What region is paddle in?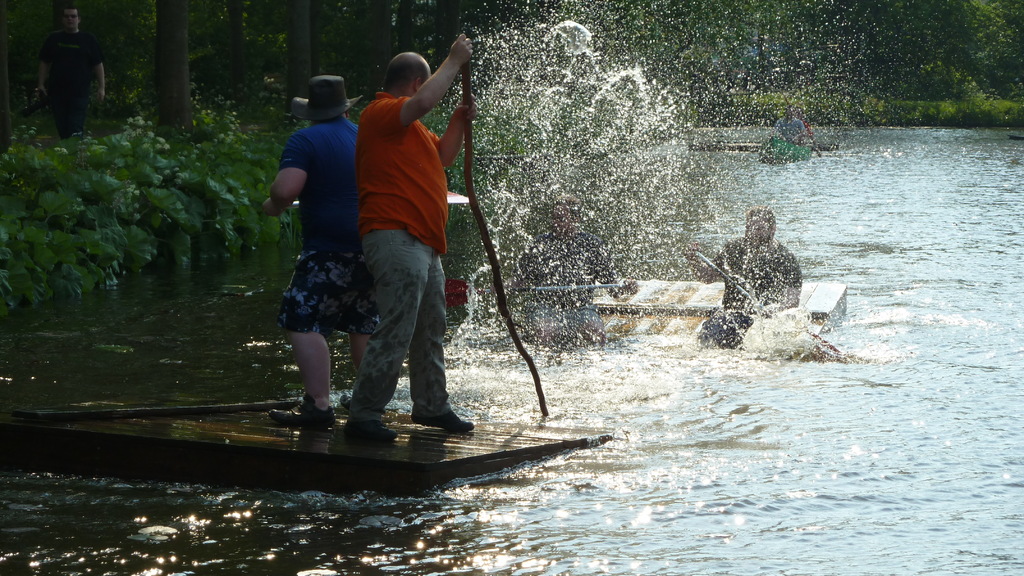
bbox=[459, 62, 548, 419].
